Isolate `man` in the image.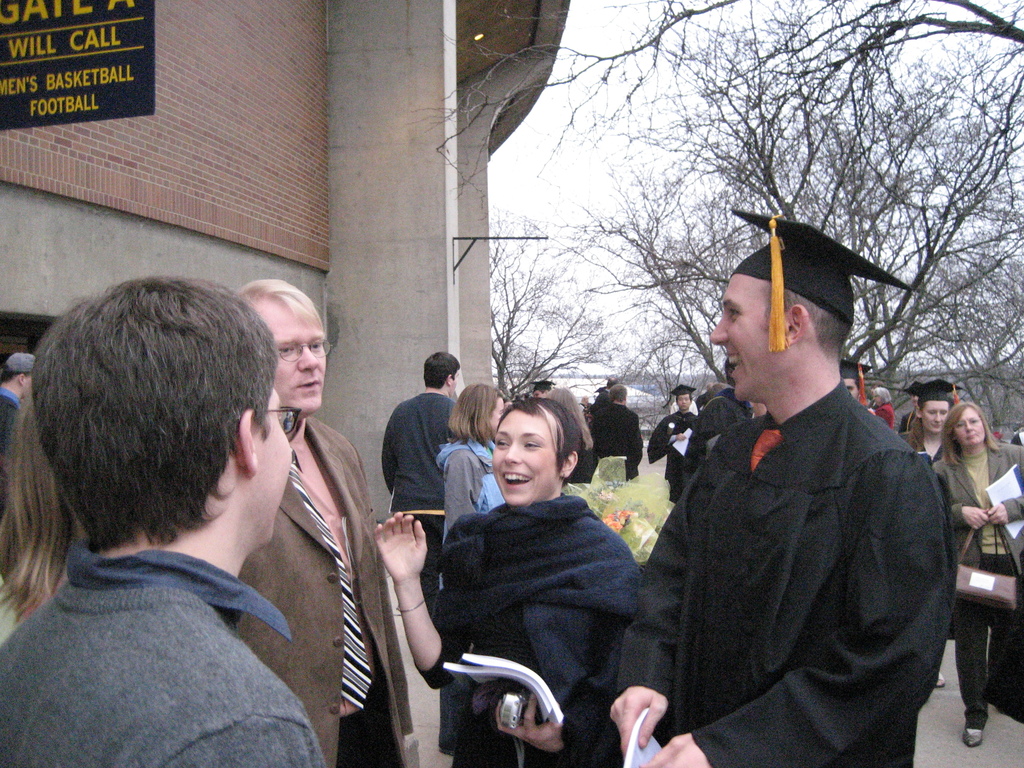
Isolated region: [left=377, top=353, right=456, bottom=609].
